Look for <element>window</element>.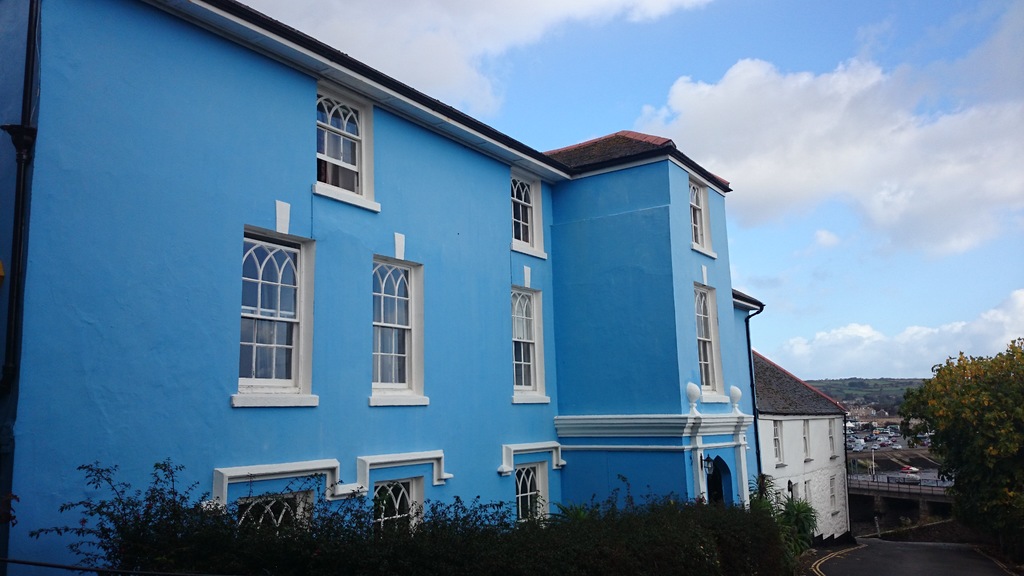
Found: (826,424,835,454).
